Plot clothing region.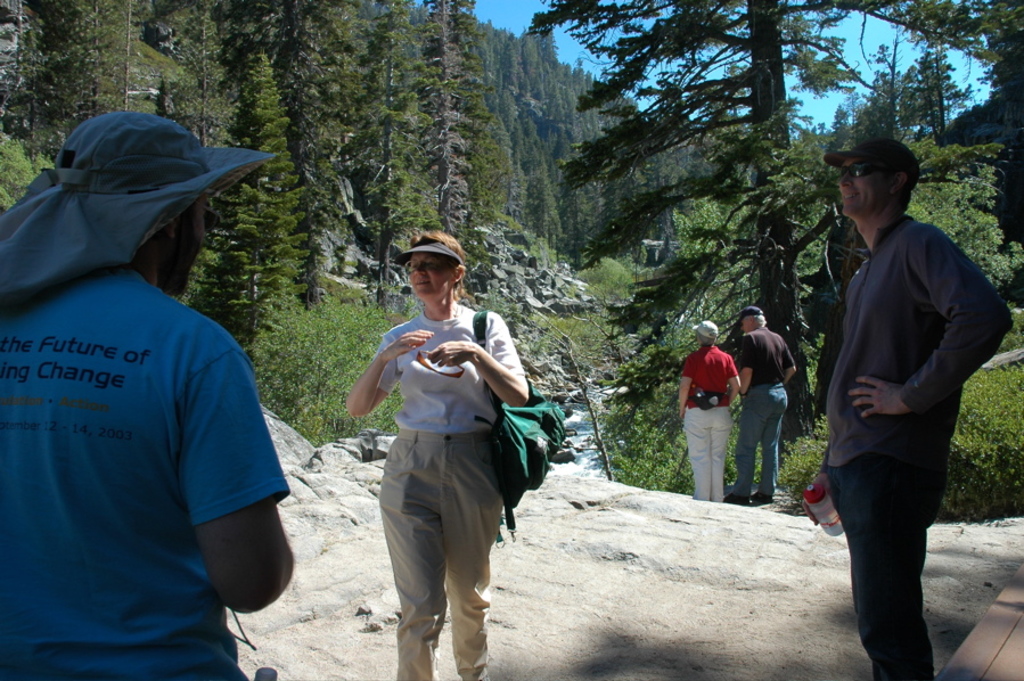
Plotted at Rect(369, 304, 531, 680).
